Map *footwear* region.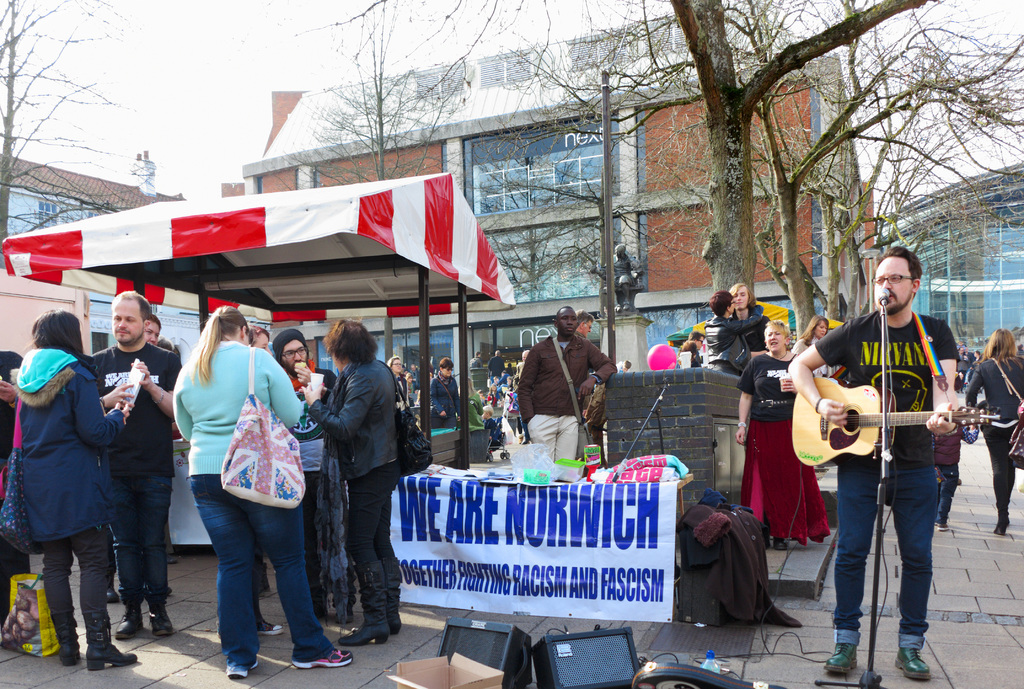
Mapped to <box>390,617,403,634</box>.
